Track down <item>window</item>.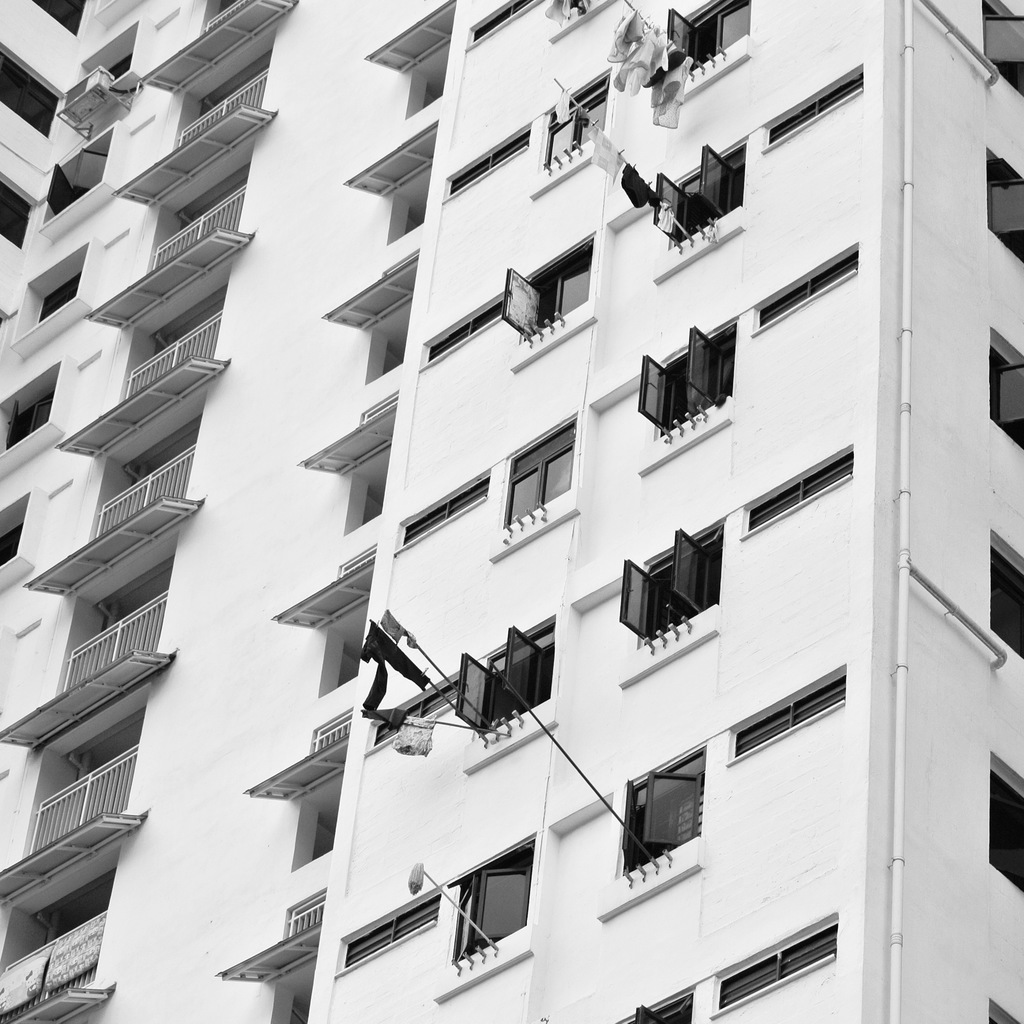
Tracked to left=455, top=626, right=555, bottom=741.
